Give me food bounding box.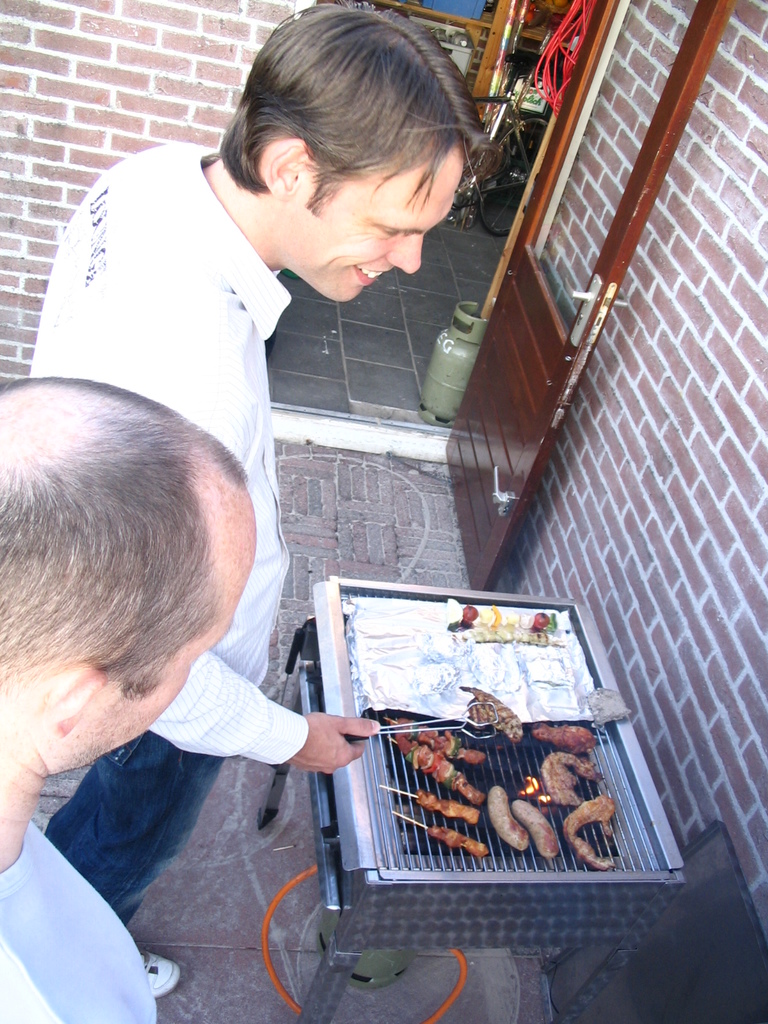
bbox(558, 788, 616, 870).
